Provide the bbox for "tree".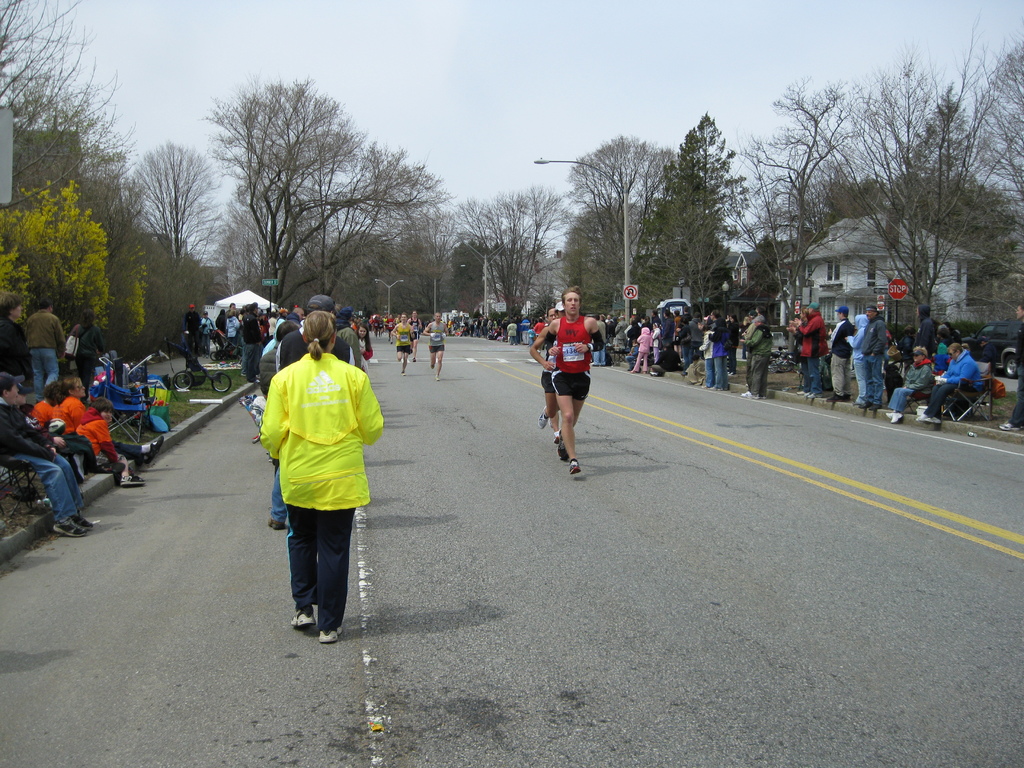
locate(564, 198, 664, 319).
